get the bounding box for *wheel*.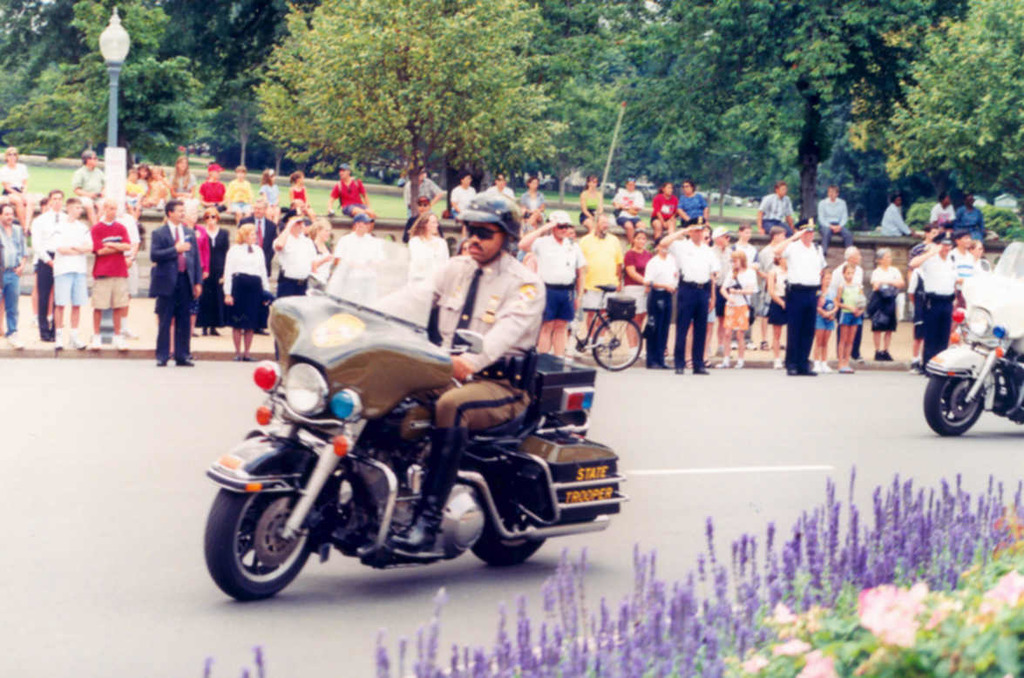
x1=593, y1=318, x2=642, y2=369.
